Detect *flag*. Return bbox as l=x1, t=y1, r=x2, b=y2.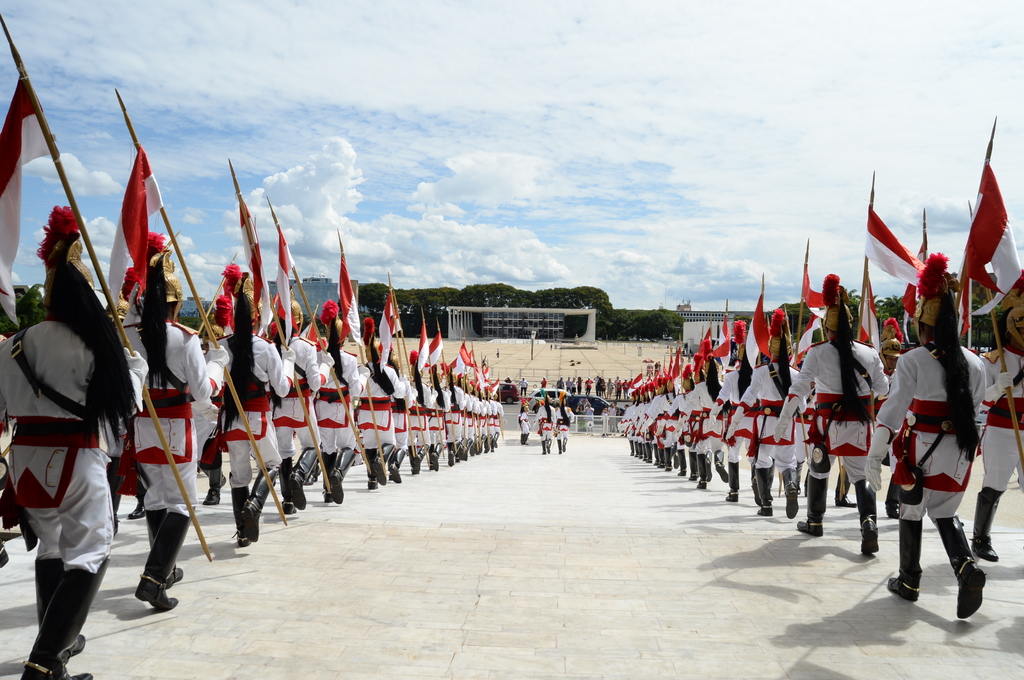
l=239, t=193, r=273, b=344.
